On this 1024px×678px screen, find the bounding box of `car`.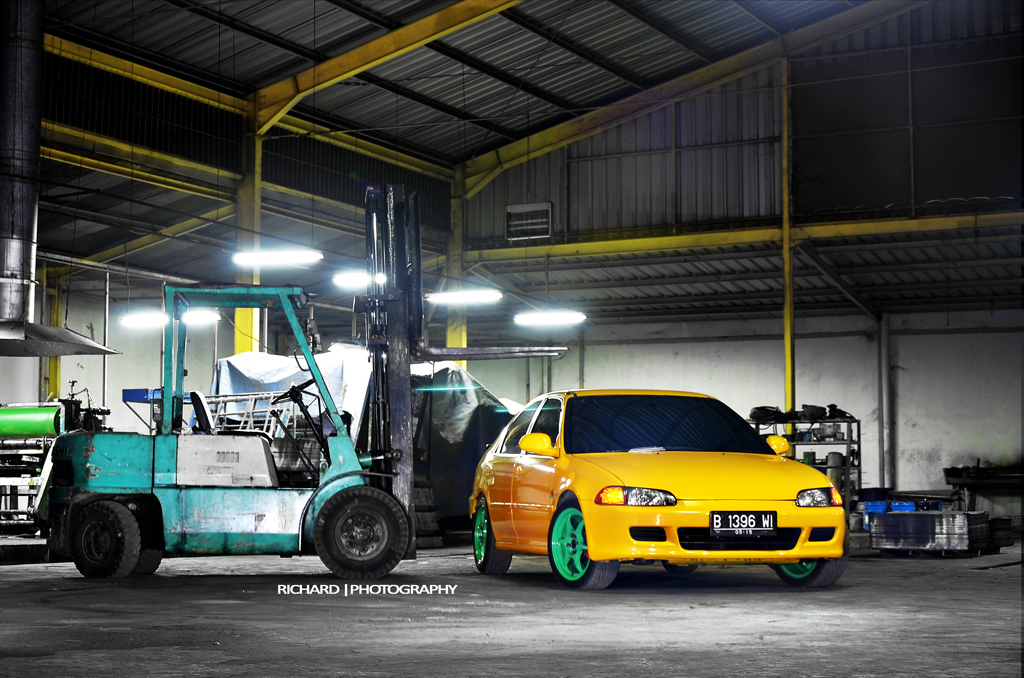
Bounding box: region(479, 385, 862, 596).
